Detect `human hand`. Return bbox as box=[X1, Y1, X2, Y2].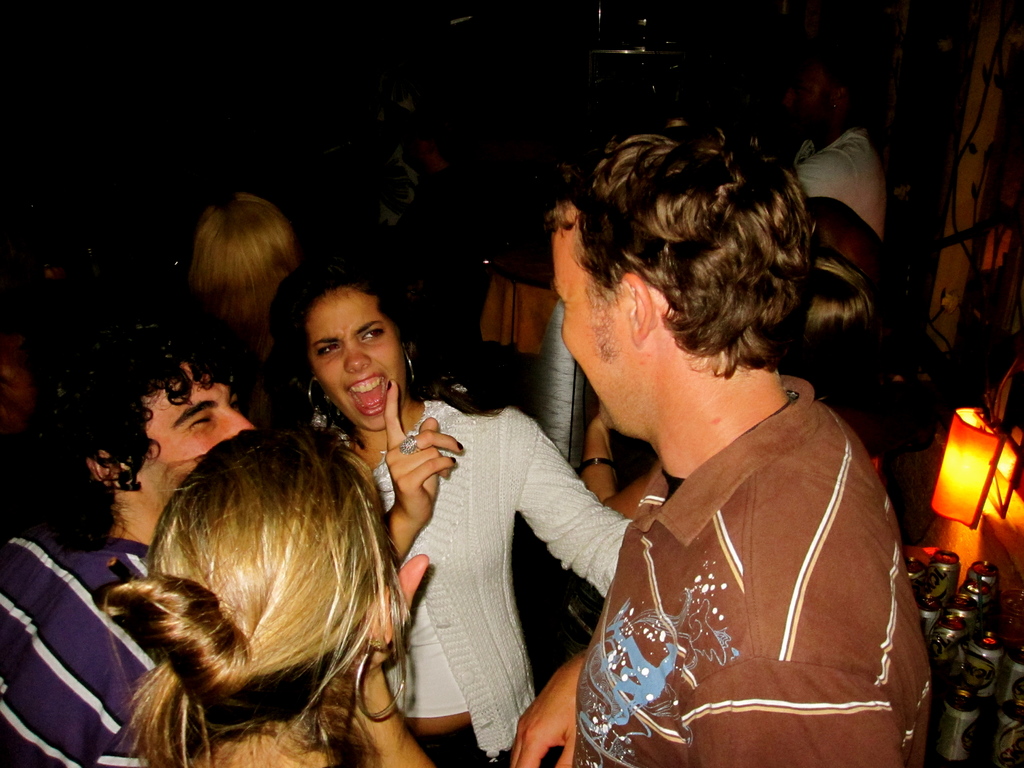
box=[372, 426, 452, 521].
